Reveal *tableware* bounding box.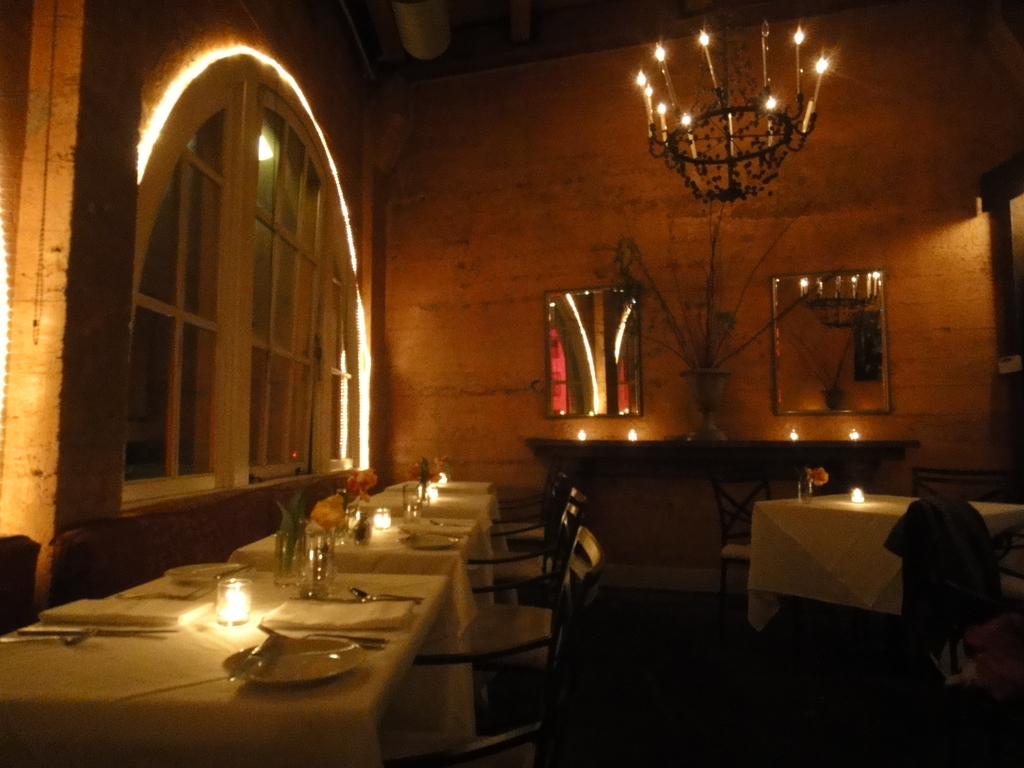
Revealed: (left=349, top=585, right=424, bottom=604).
